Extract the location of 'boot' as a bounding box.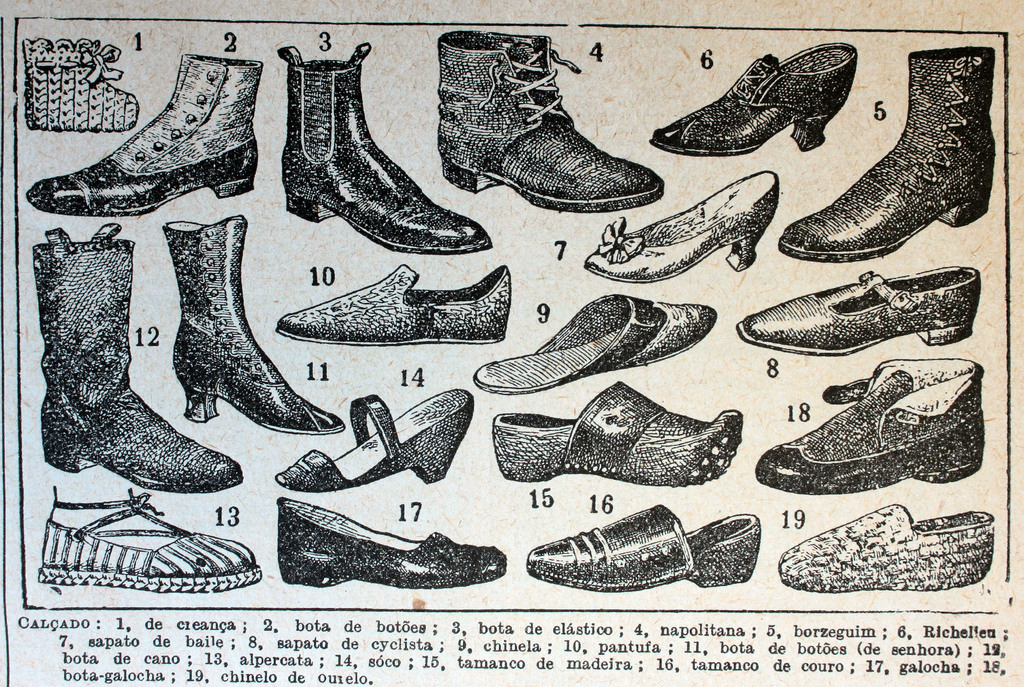
left=26, top=214, right=241, bottom=487.
